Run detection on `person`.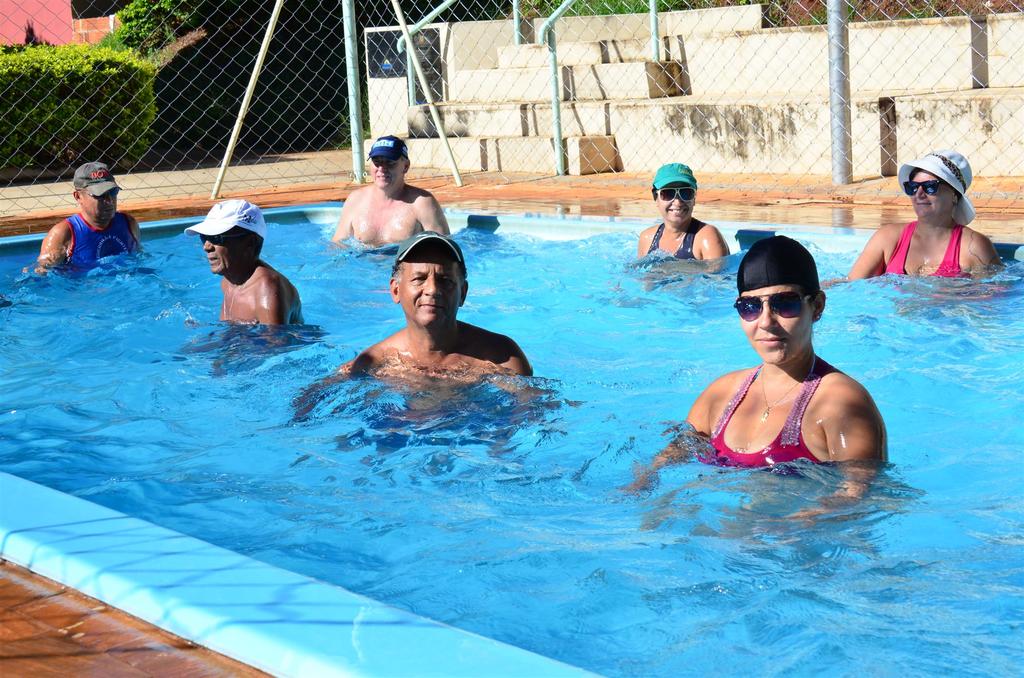
Result: {"left": 617, "top": 229, "right": 913, "bottom": 537}.
